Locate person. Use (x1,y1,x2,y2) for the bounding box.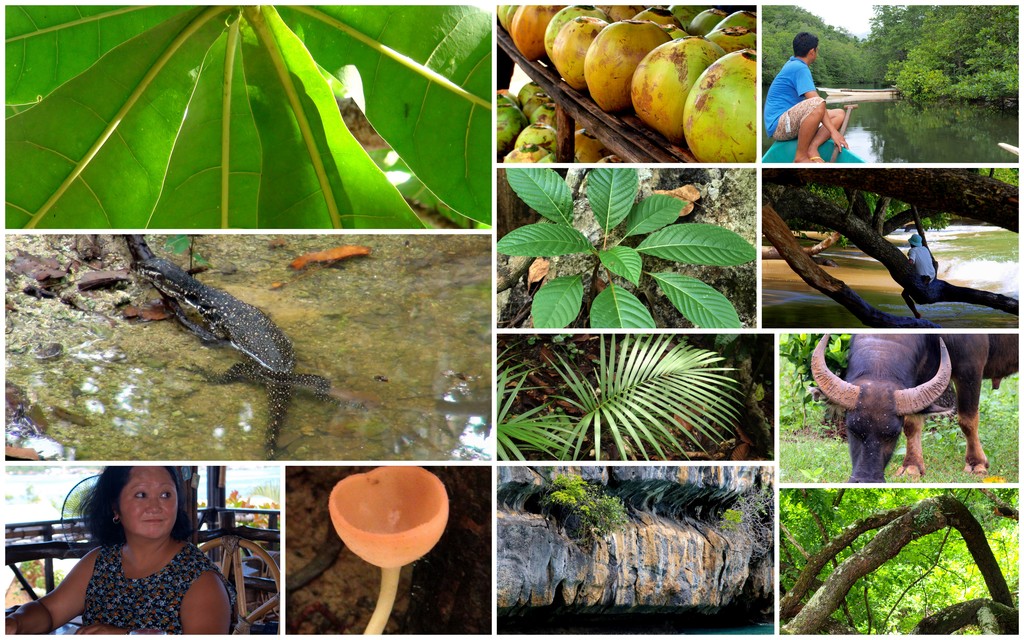
(774,33,860,160).
